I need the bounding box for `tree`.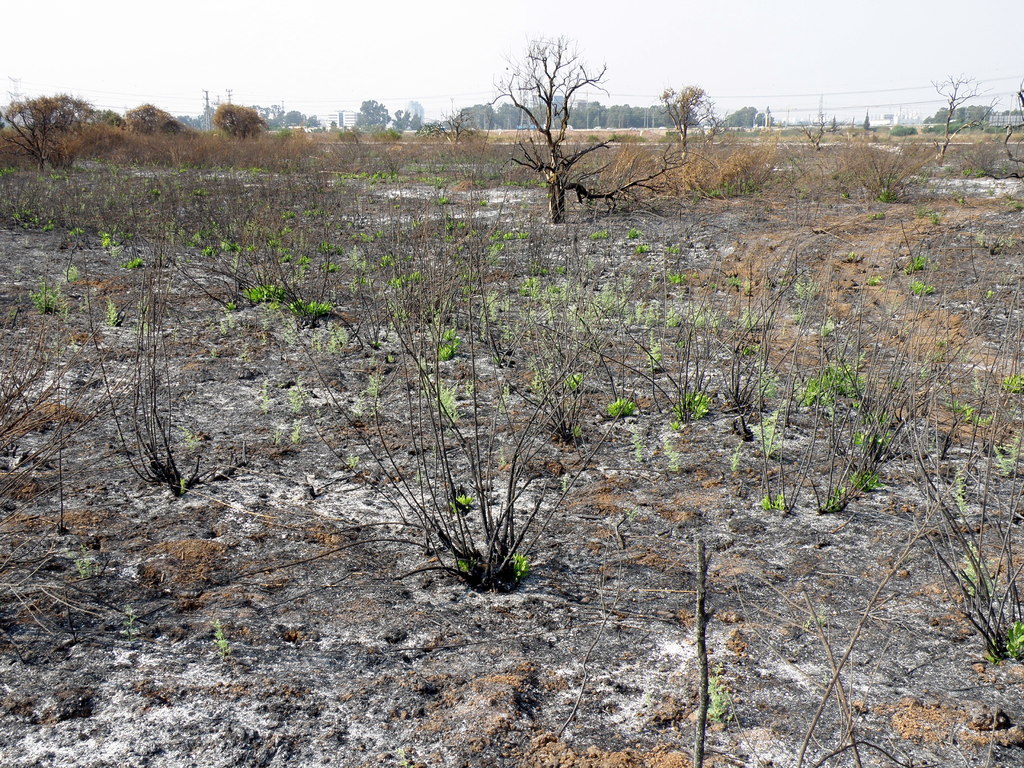
Here it is: (476,21,692,238).
